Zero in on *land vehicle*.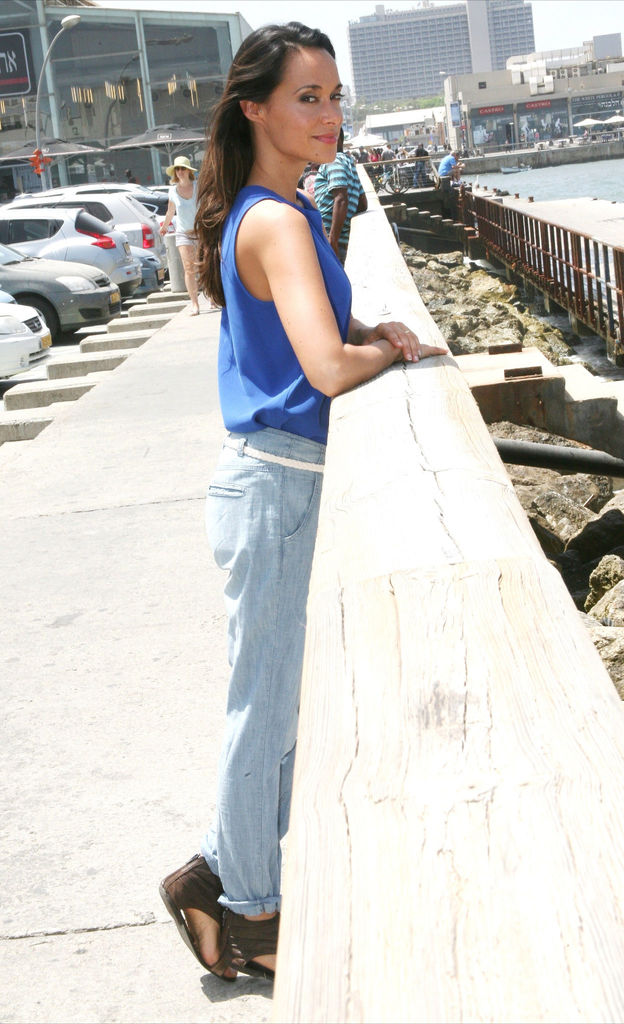
Zeroed in: rect(145, 184, 170, 193).
